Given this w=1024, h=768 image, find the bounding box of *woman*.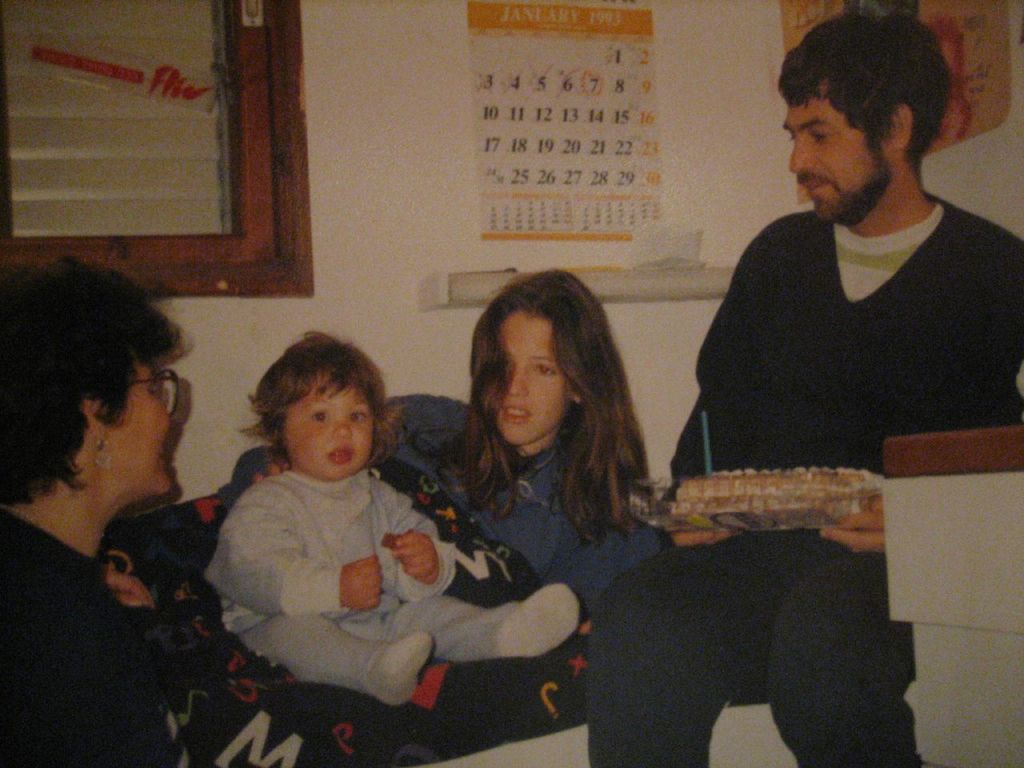
bbox=[0, 255, 211, 767].
